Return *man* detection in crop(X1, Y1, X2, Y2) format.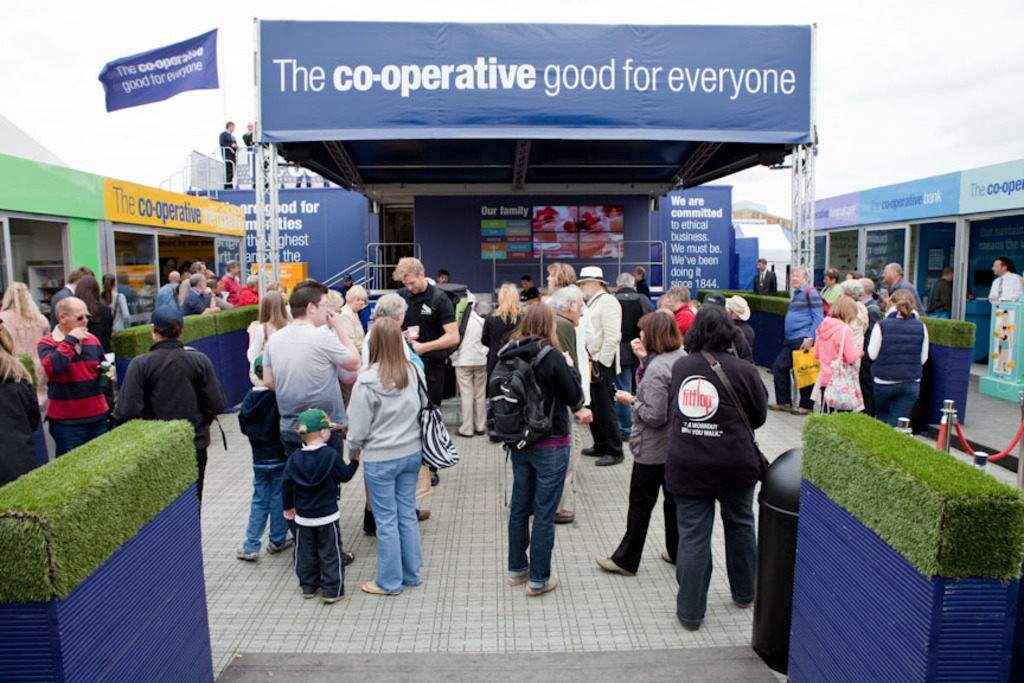
crop(34, 296, 113, 459).
